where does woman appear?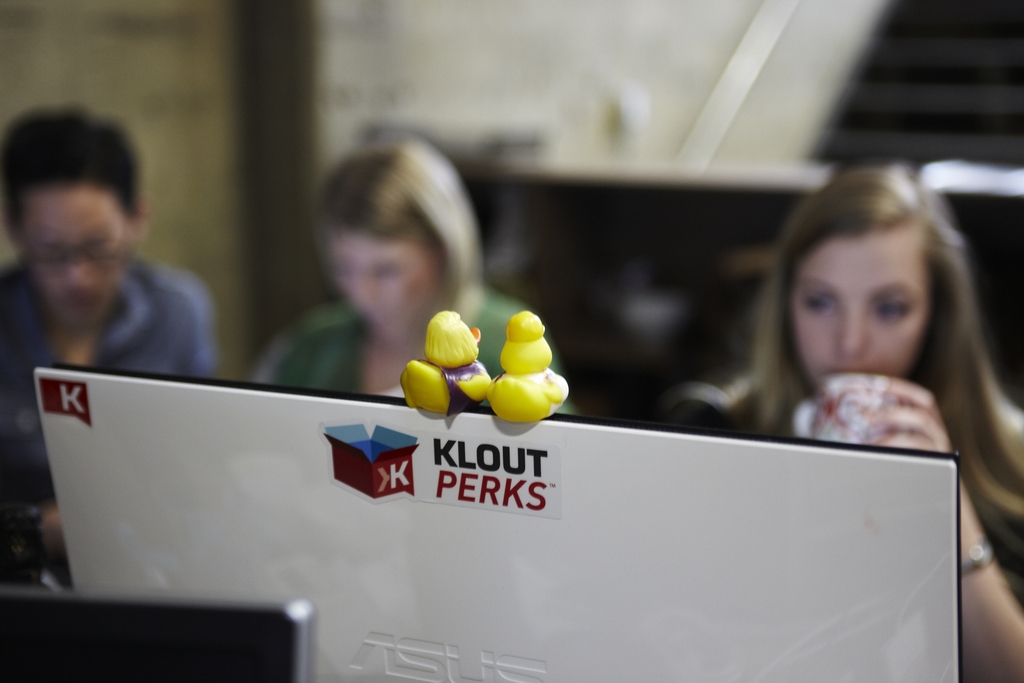
Appears at 712/163/1023/682.
